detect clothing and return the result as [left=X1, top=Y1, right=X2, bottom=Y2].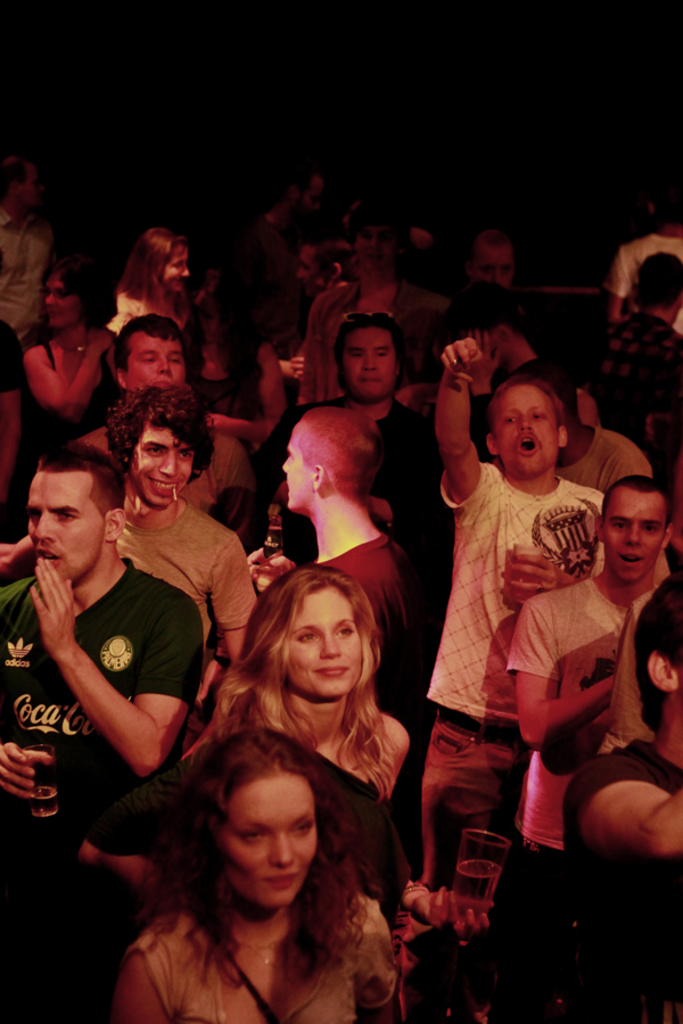
[left=565, top=436, right=647, bottom=512].
